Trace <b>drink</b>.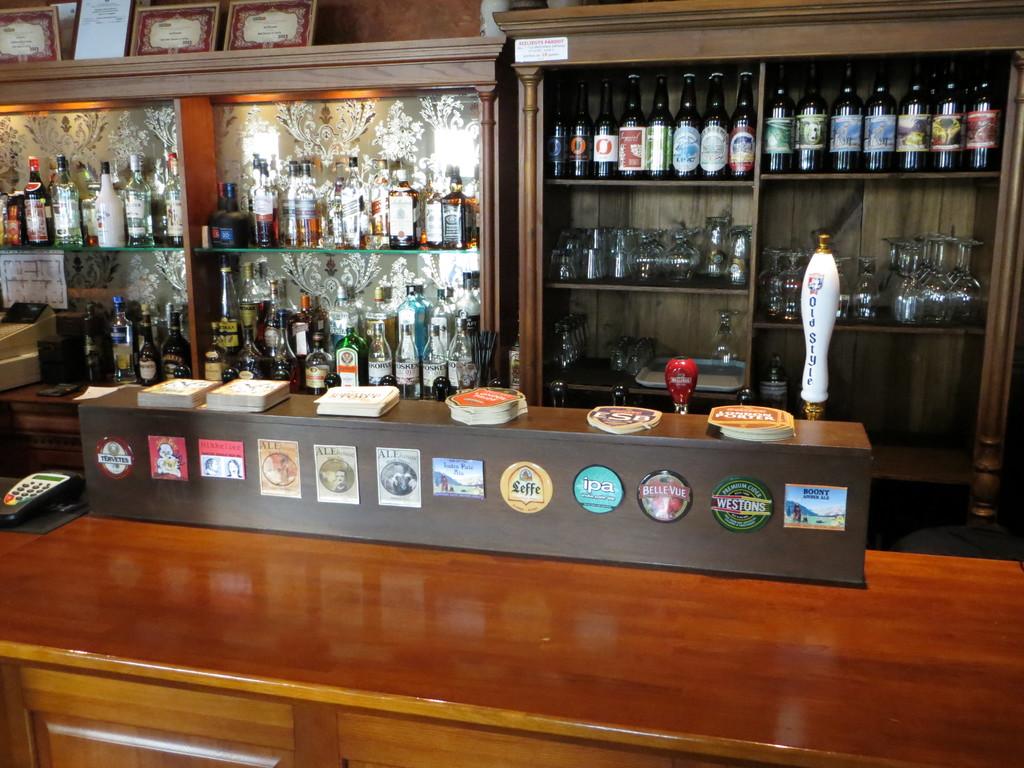
Traced to [767, 63, 795, 177].
